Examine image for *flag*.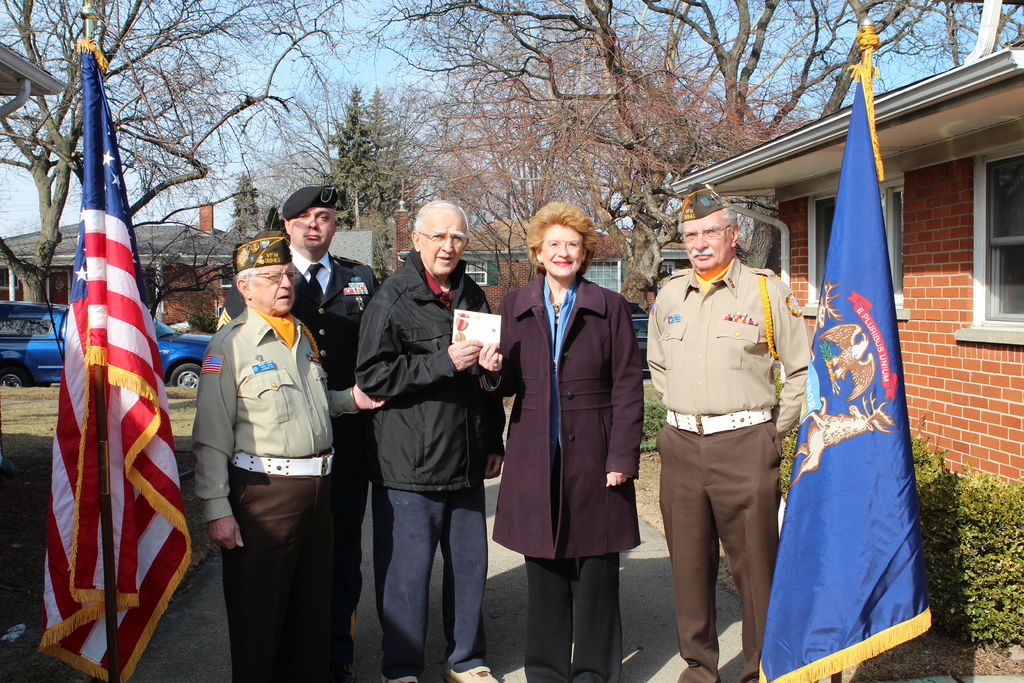
Examination result: bbox(42, 69, 177, 682).
